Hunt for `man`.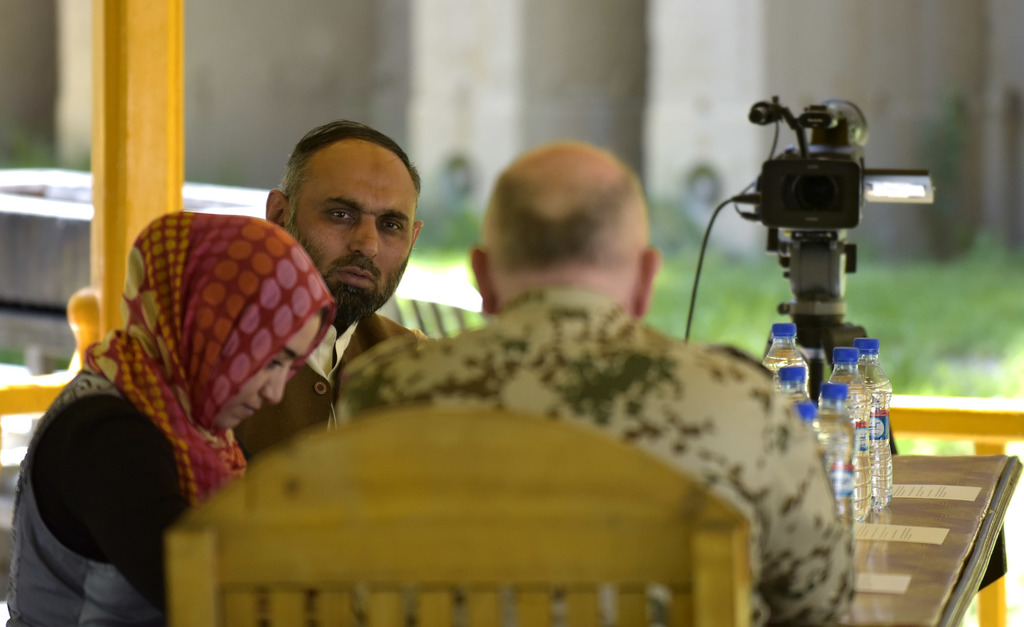
Hunted down at (x1=273, y1=118, x2=876, y2=597).
